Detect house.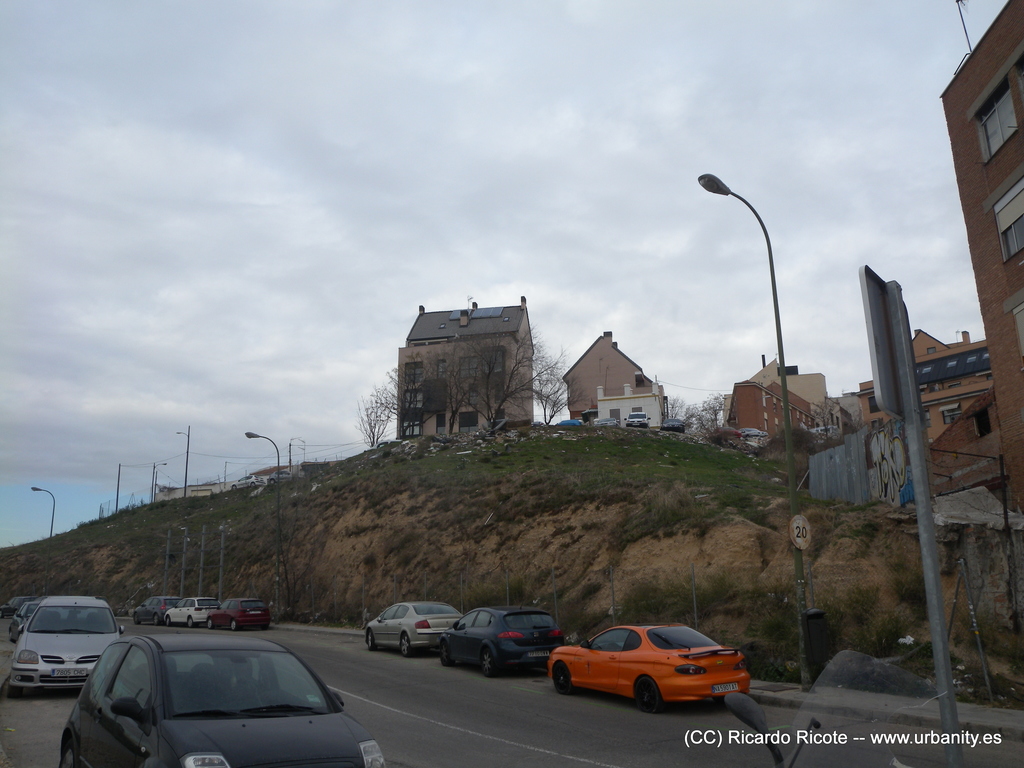
Detected at select_region(592, 376, 666, 426).
